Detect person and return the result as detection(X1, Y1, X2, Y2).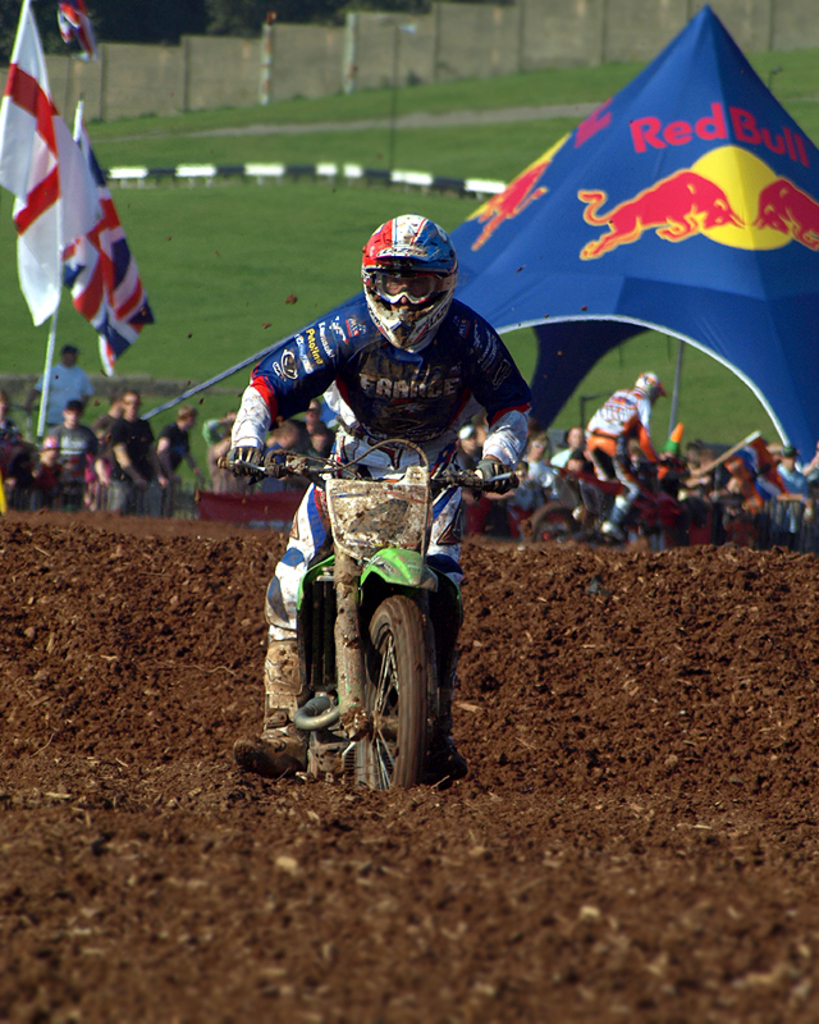
detection(260, 211, 512, 774).
